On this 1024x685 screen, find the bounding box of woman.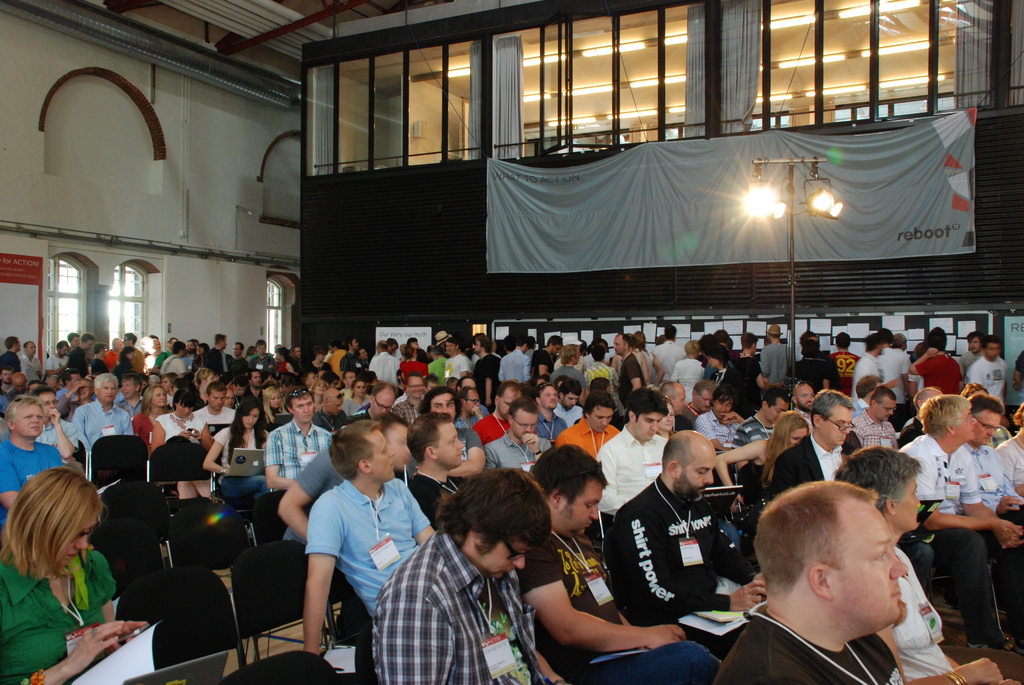
Bounding box: (left=114, top=347, right=138, bottom=376).
